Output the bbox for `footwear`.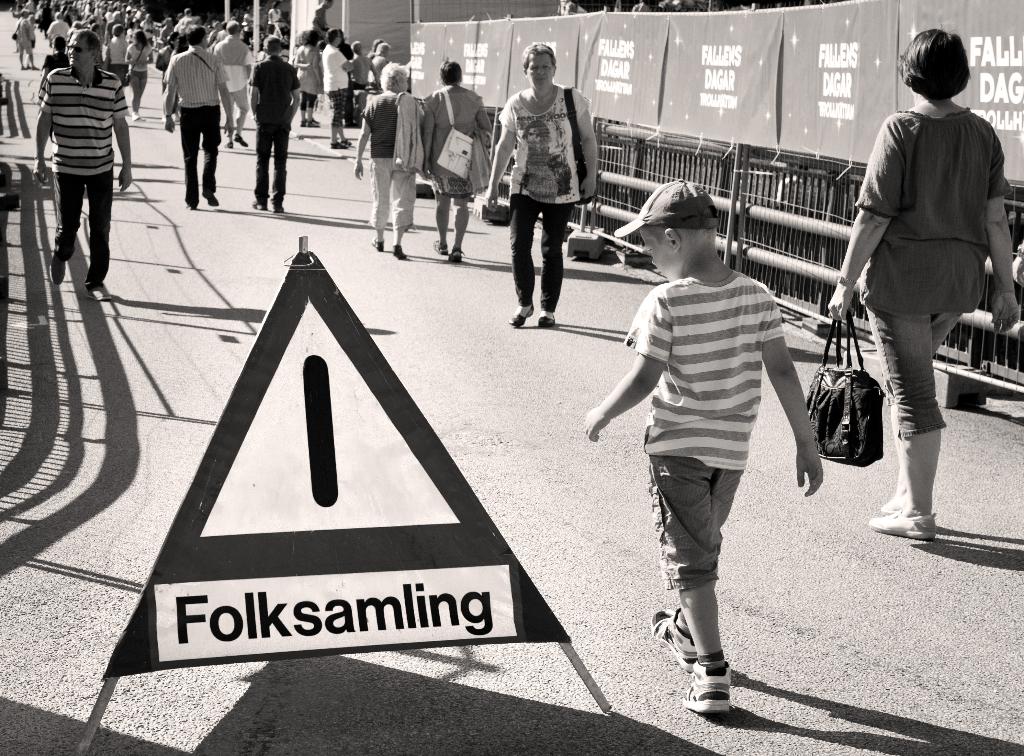
l=86, t=286, r=111, b=304.
